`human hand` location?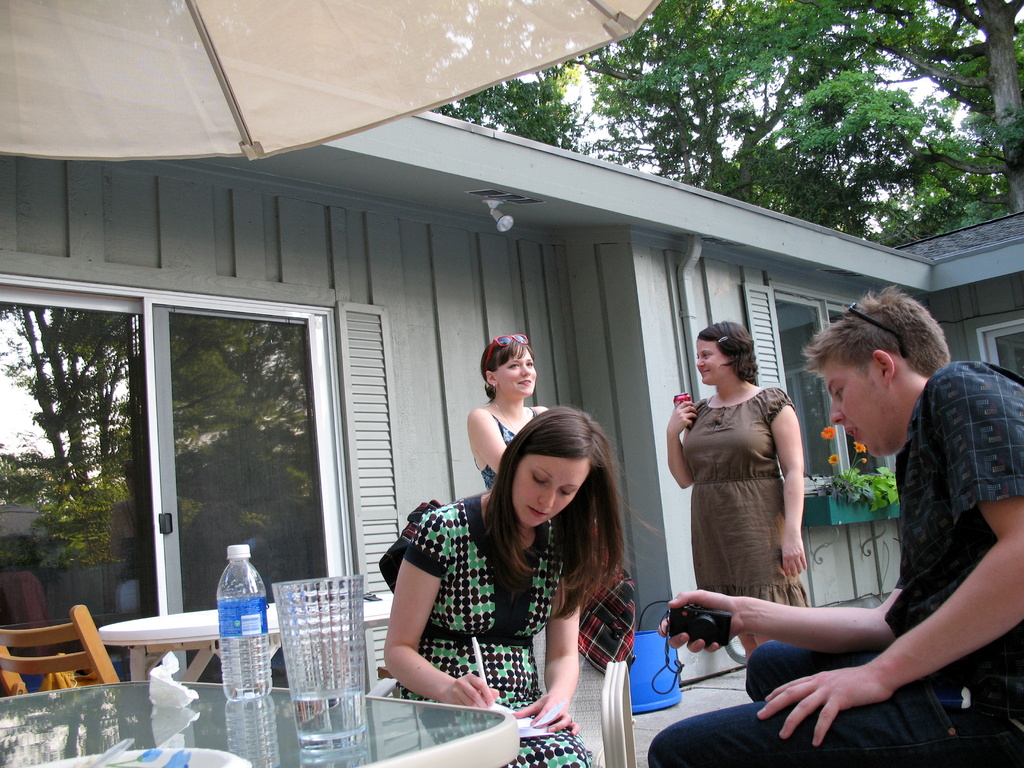
bbox=[657, 586, 746, 655]
